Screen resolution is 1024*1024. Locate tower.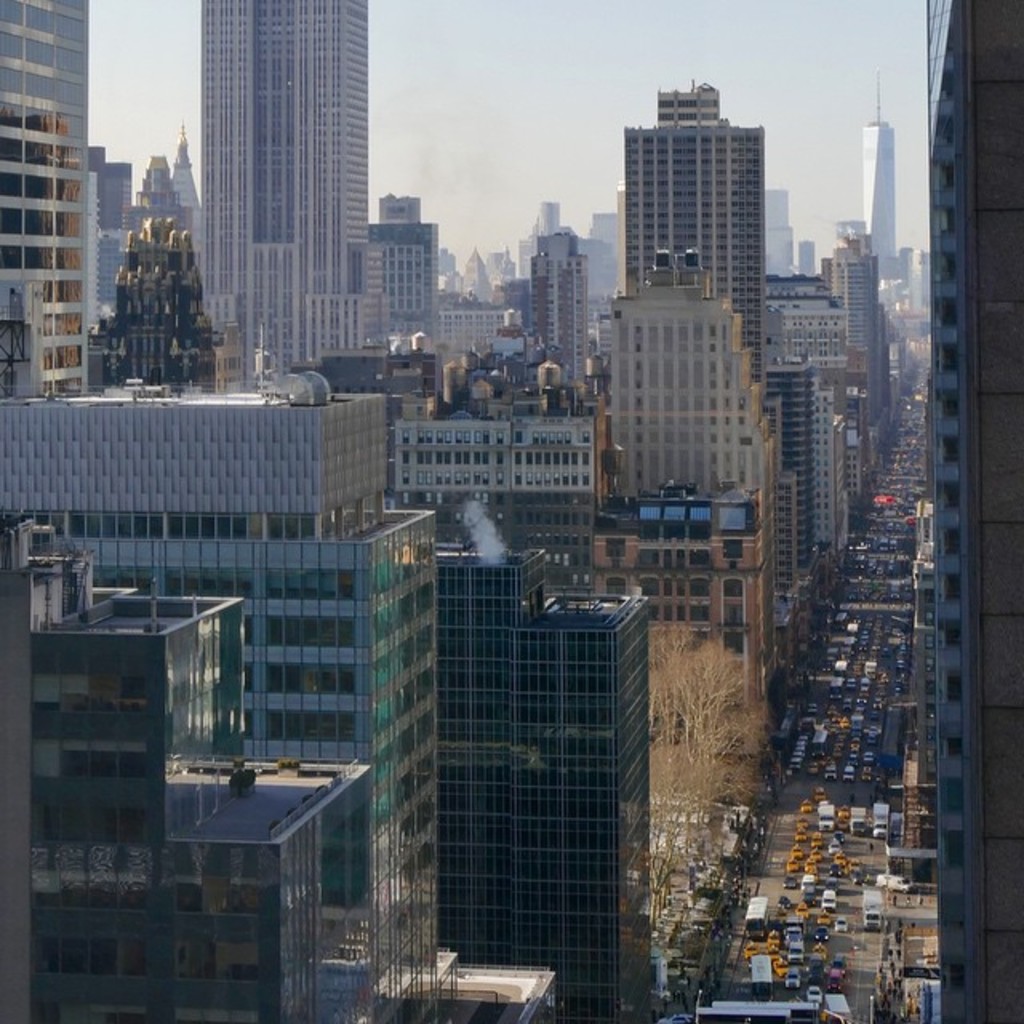
<region>202, 0, 371, 402</region>.
